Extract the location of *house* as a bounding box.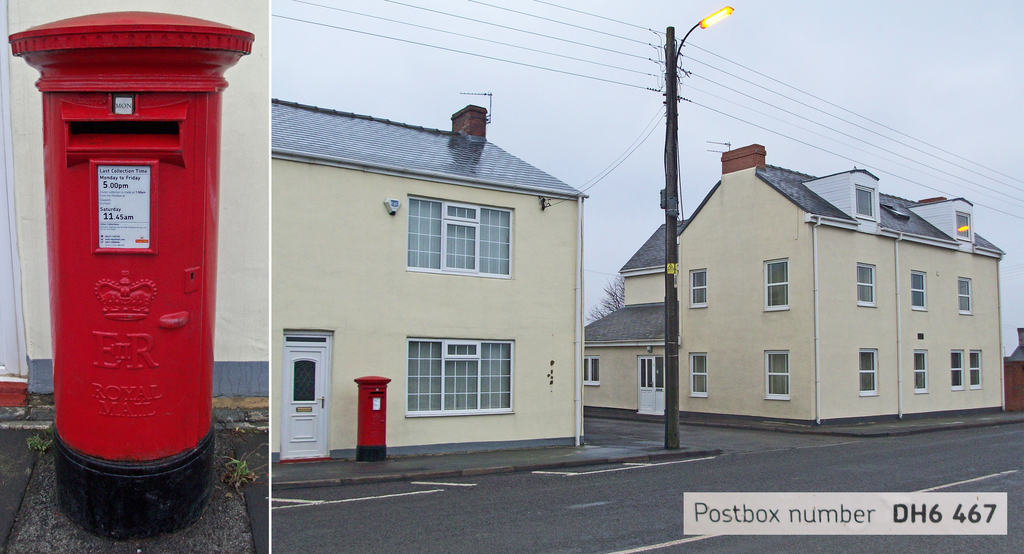
select_region(644, 138, 995, 428).
